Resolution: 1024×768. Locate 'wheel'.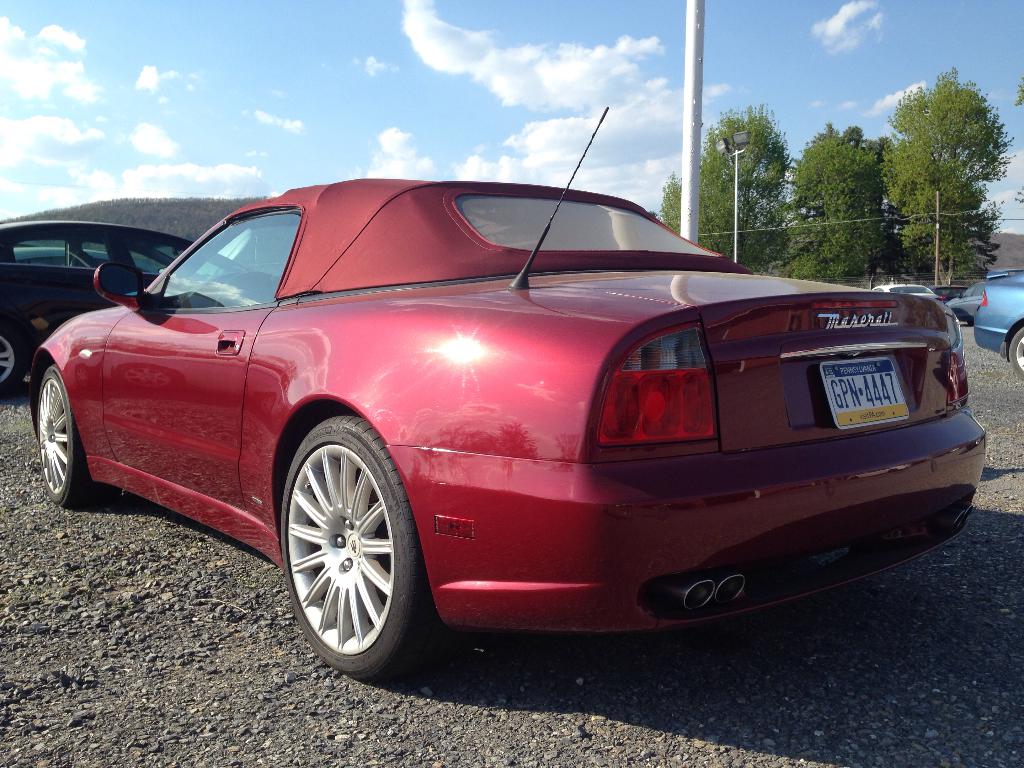
{"x1": 40, "y1": 364, "x2": 116, "y2": 507}.
